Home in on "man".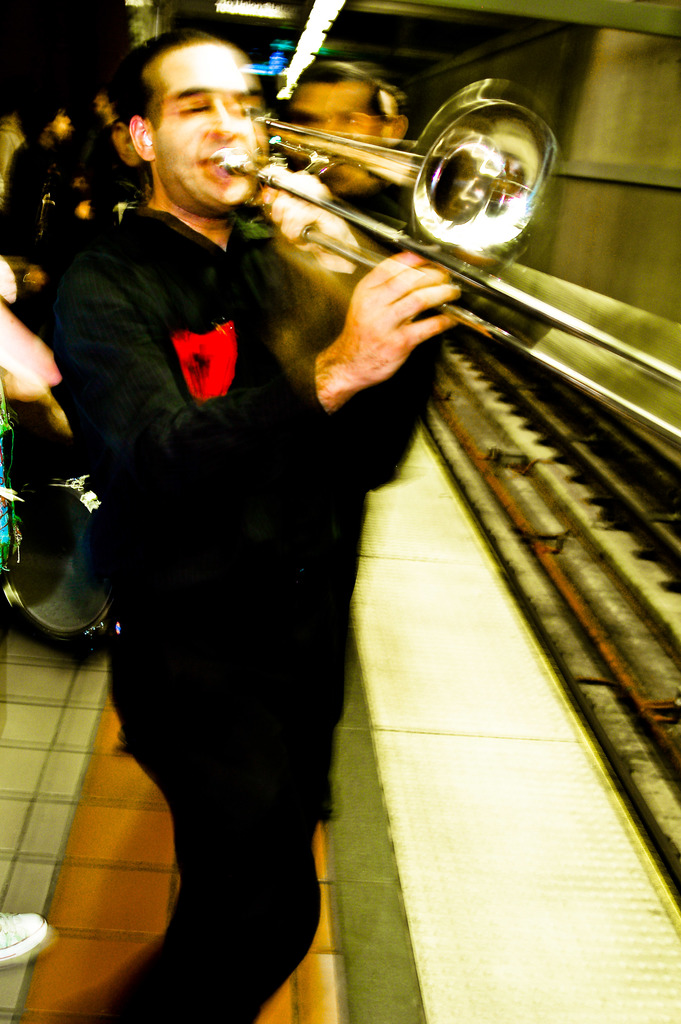
Homed in at bbox=(73, 4, 534, 1018).
